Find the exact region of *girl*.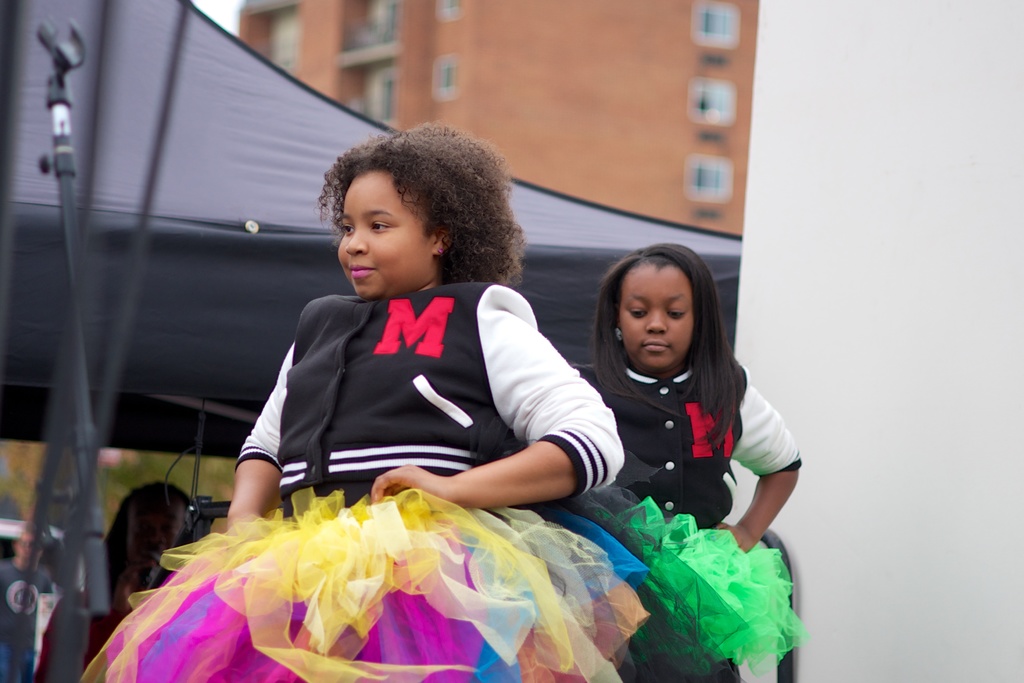
Exact region: x1=572 y1=238 x2=804 y2=682.
